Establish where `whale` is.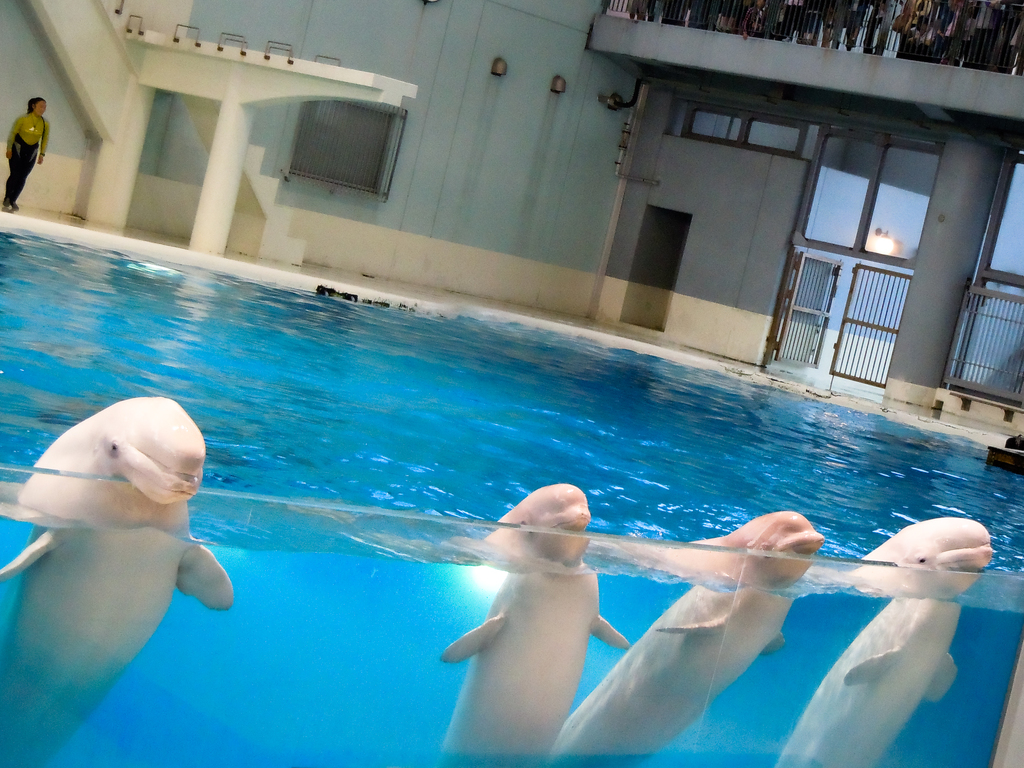
Established at (left=0, top=393, right=239, bottom=767).
